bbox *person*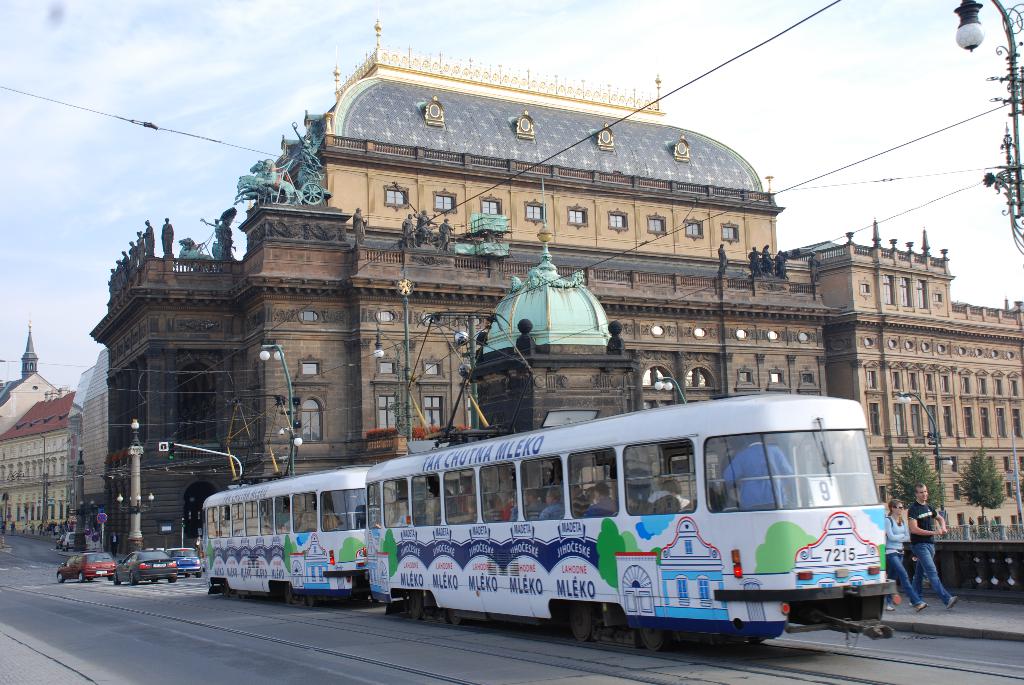
box(882, 497, 927, 611)
